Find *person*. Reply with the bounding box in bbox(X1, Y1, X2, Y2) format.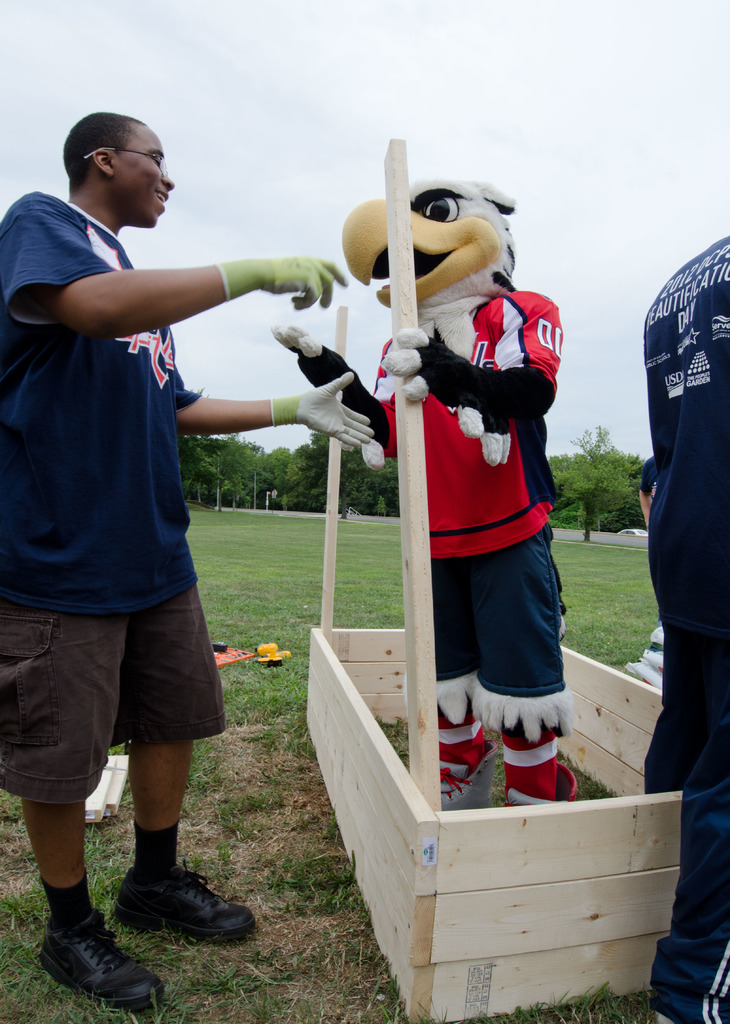
bbox(636, 232, 729, 1023).
